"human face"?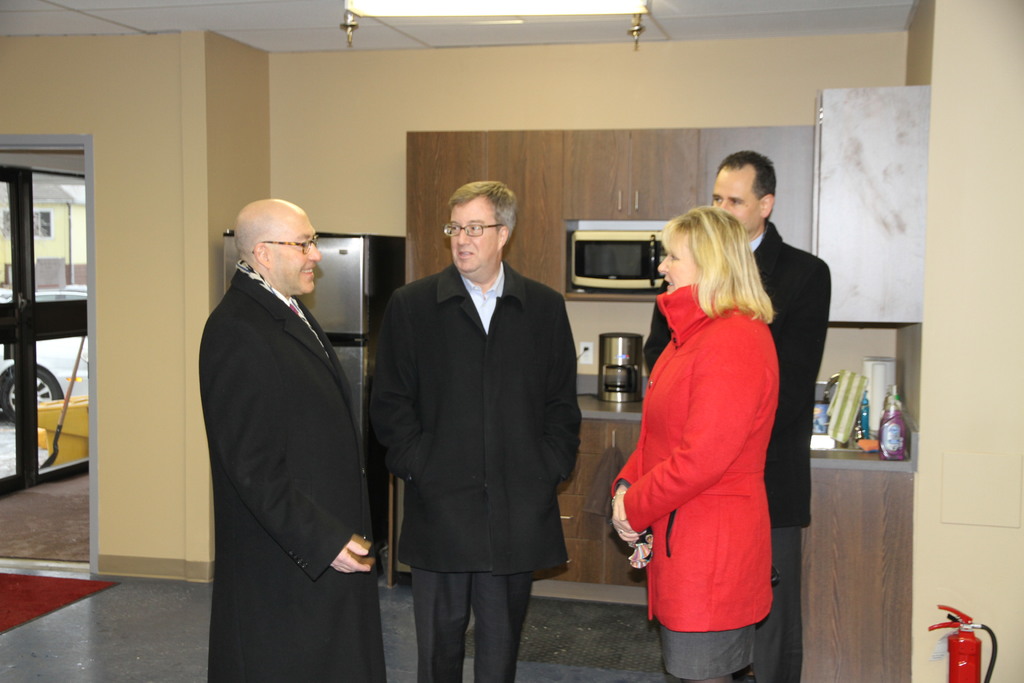
x1=448 y1=195 x2=502 y2=275
